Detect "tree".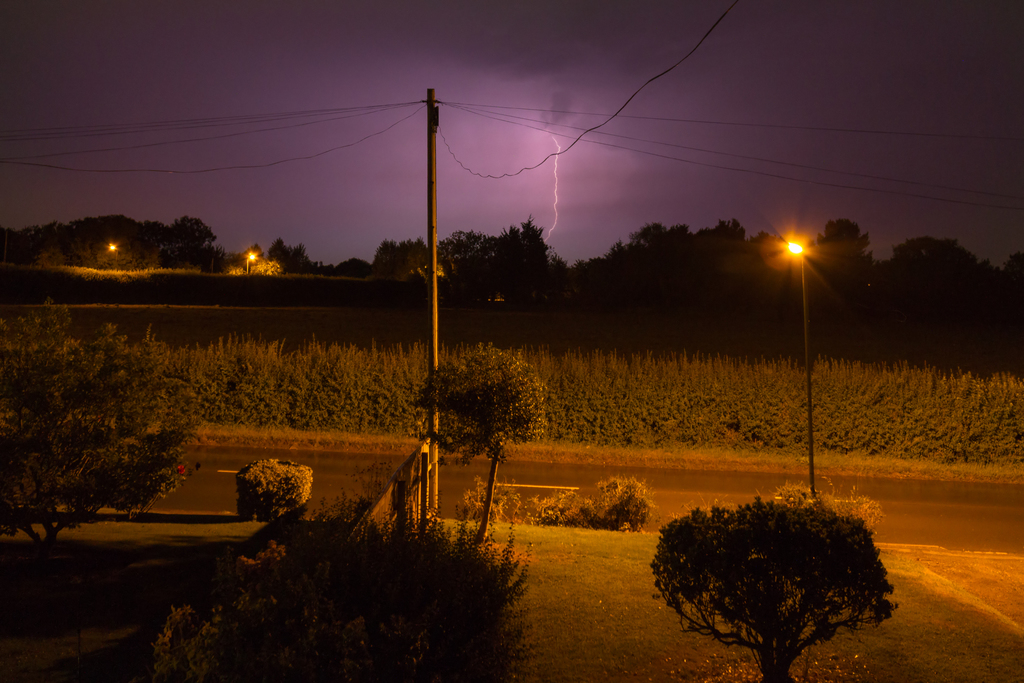
Detected at region(145, 491, 539, 682).
